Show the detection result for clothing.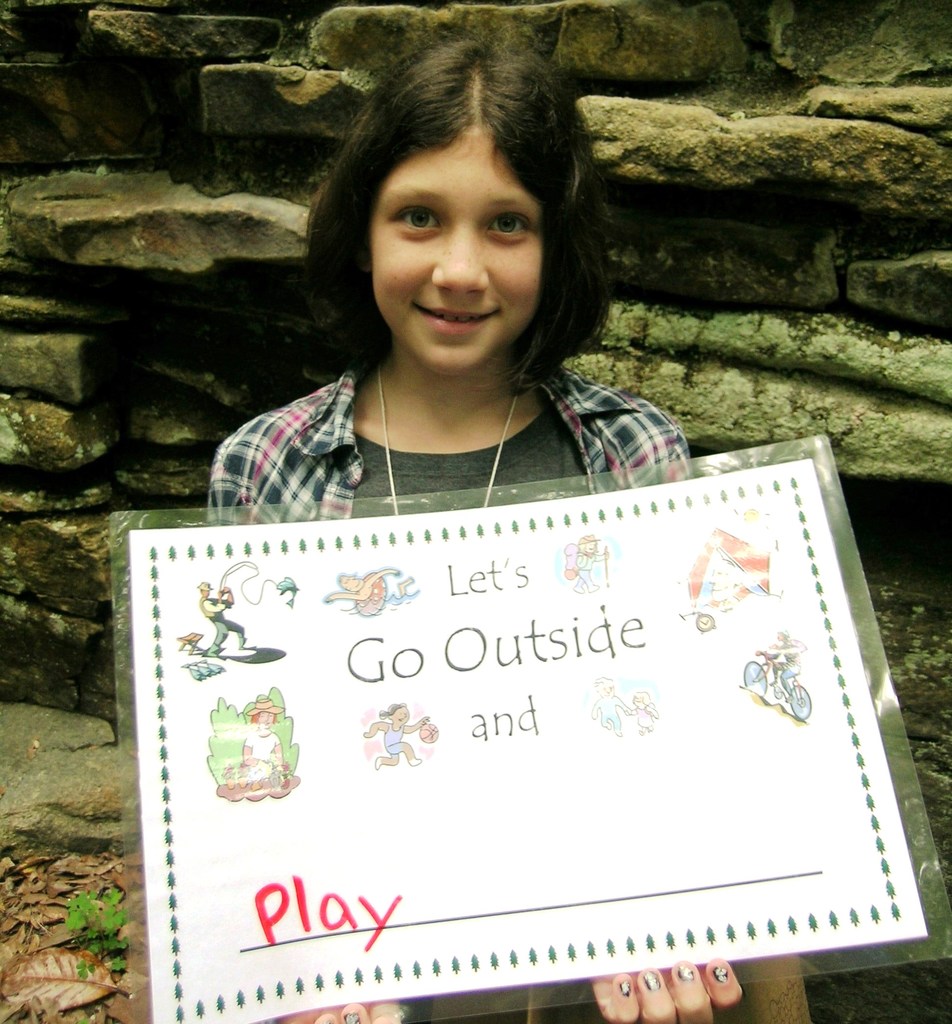
637 708 651 725.
